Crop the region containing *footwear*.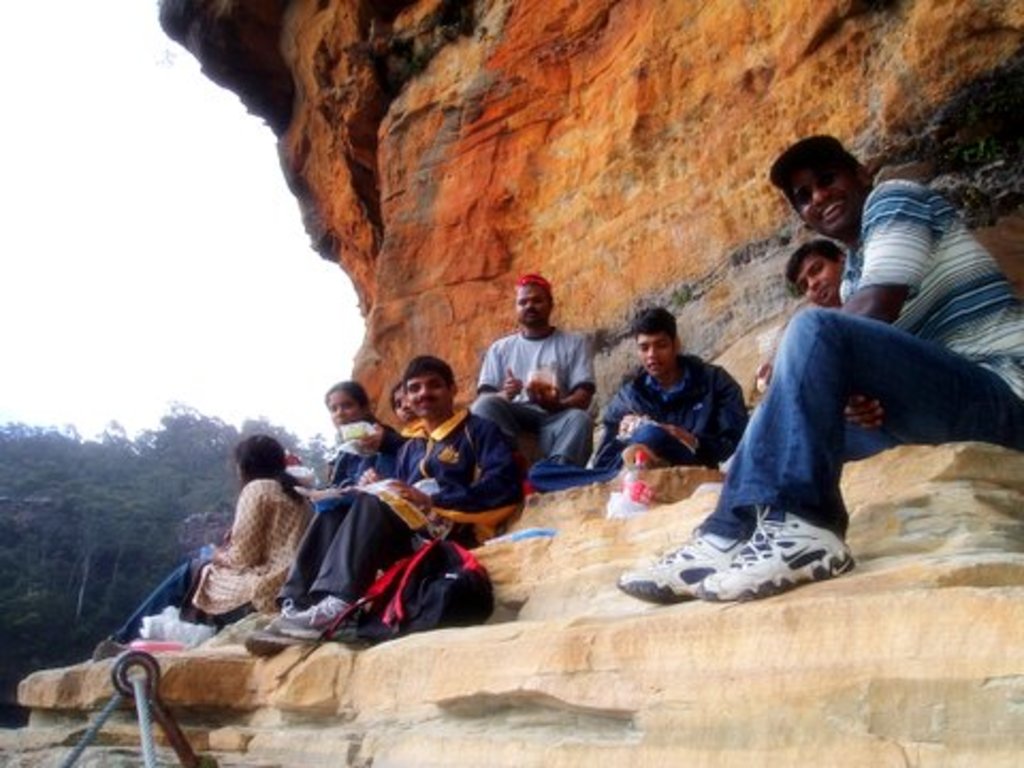
Crop region: <region>241, 599, 307, 655</region>.
